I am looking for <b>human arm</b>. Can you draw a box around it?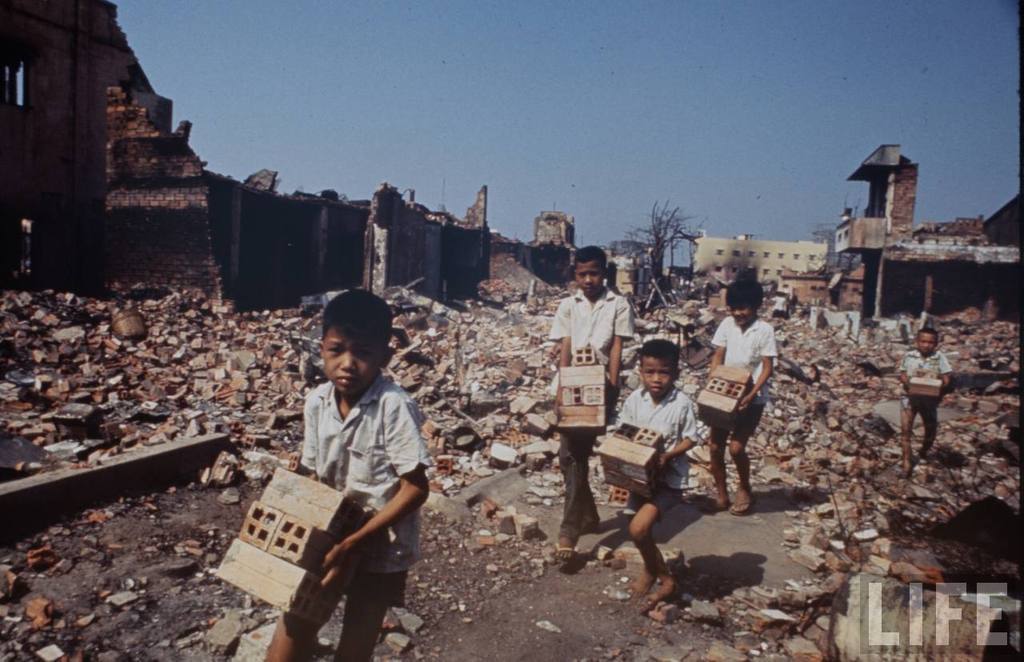
Sure, the bounding box is bbox(288, 407, 319, 477).
